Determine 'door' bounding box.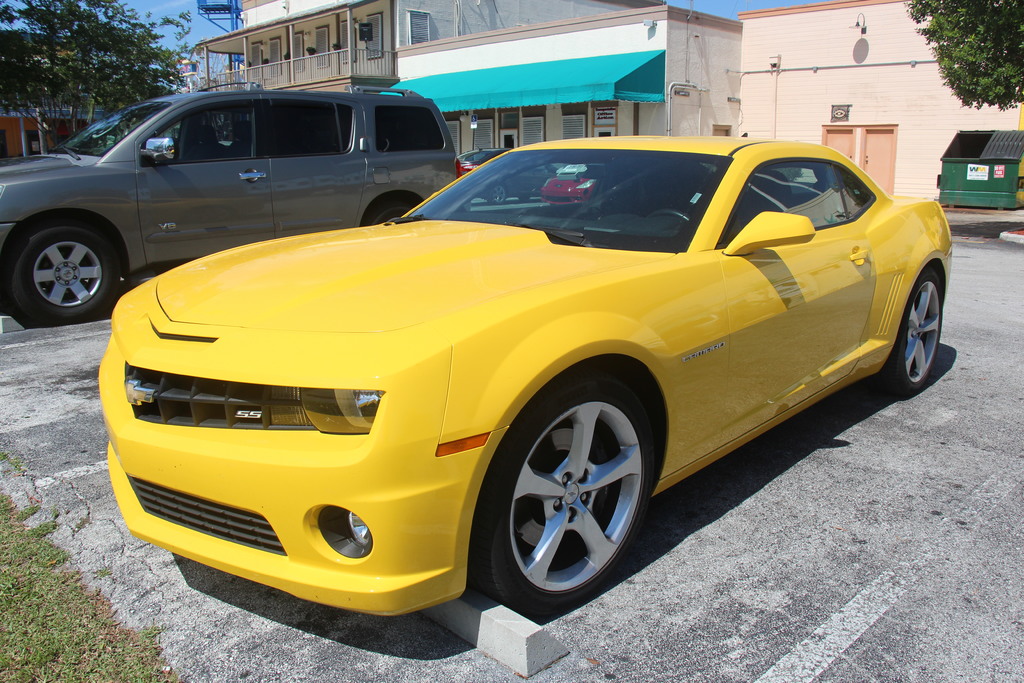
Determined: (138,97,267,270).
